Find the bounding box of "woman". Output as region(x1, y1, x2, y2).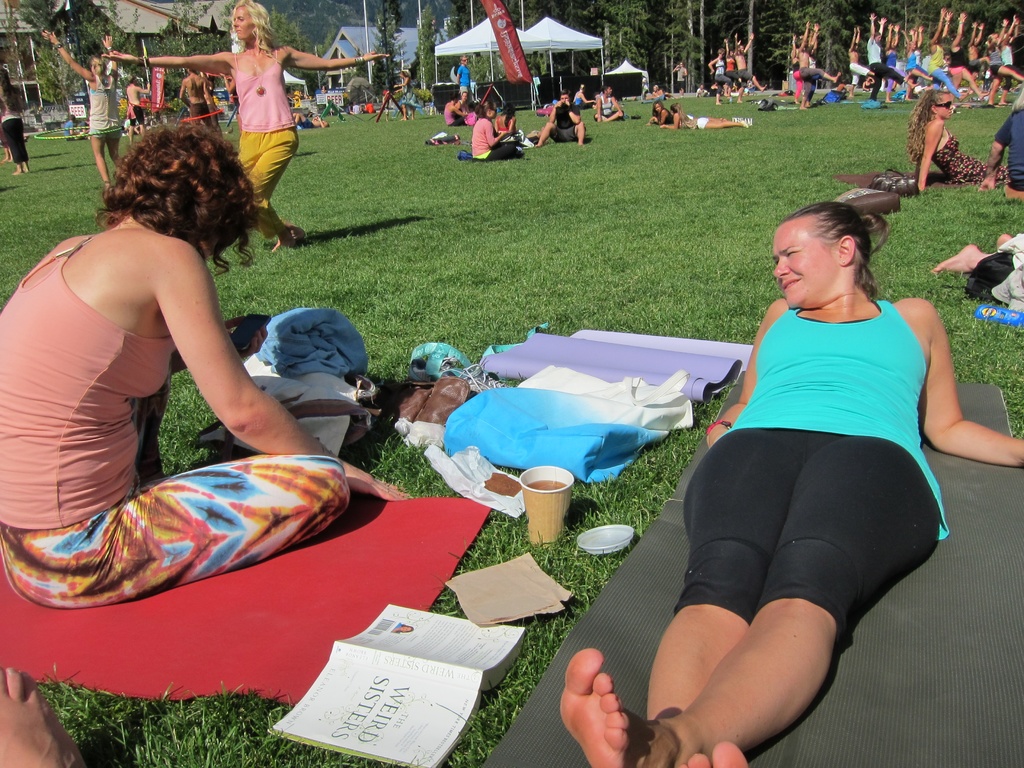
region(456, 55, 474, 99).
